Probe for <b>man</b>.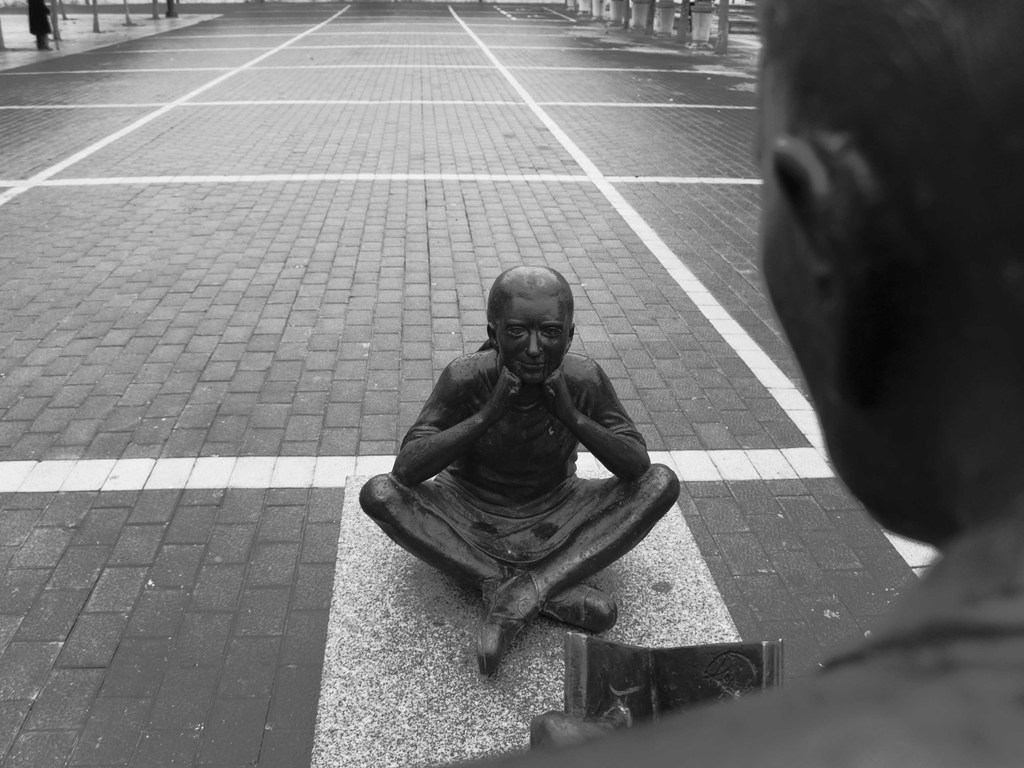
Probe result: select_region(375, 241, 682, 694).
